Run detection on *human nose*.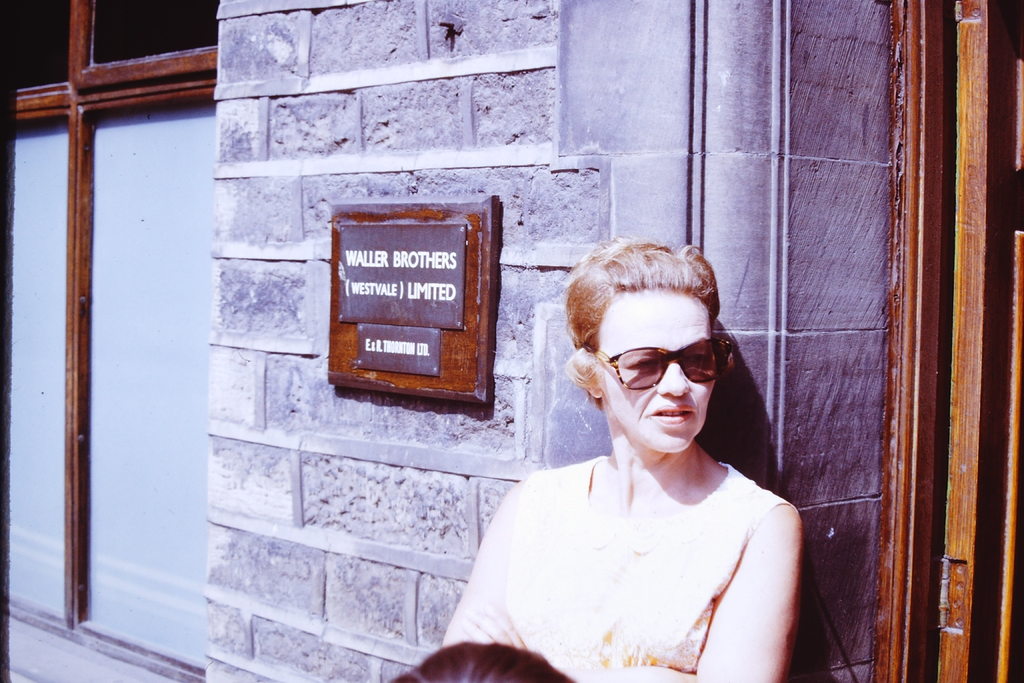
Result: [x1=659, y1=361, x2=692, y2=398].
